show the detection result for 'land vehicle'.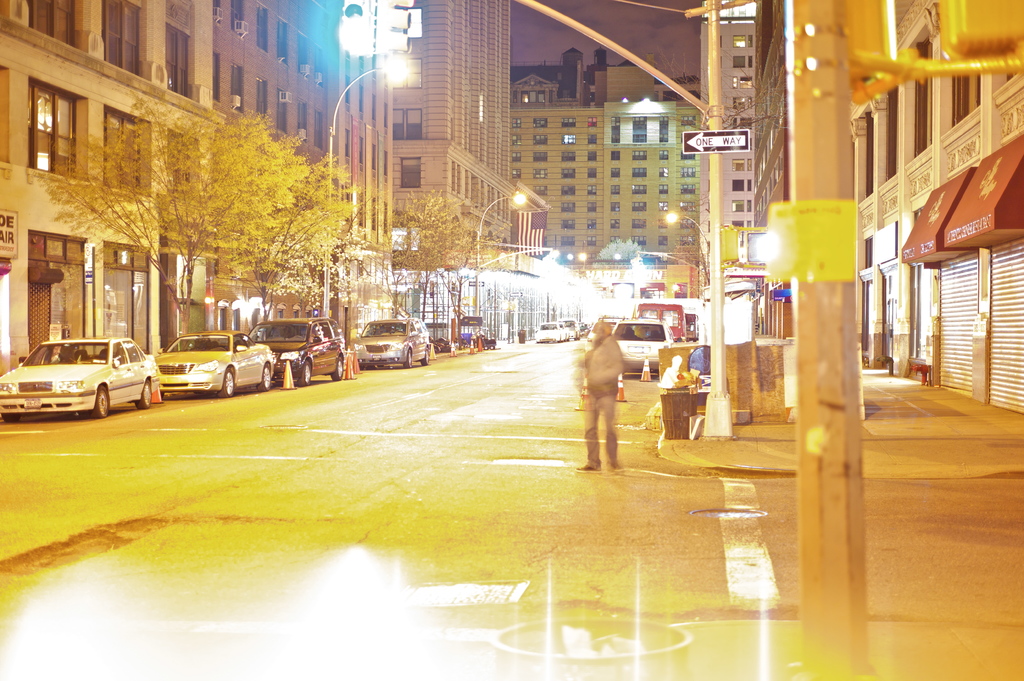
(x1=246, y1=317, x2=350, y2=388).
